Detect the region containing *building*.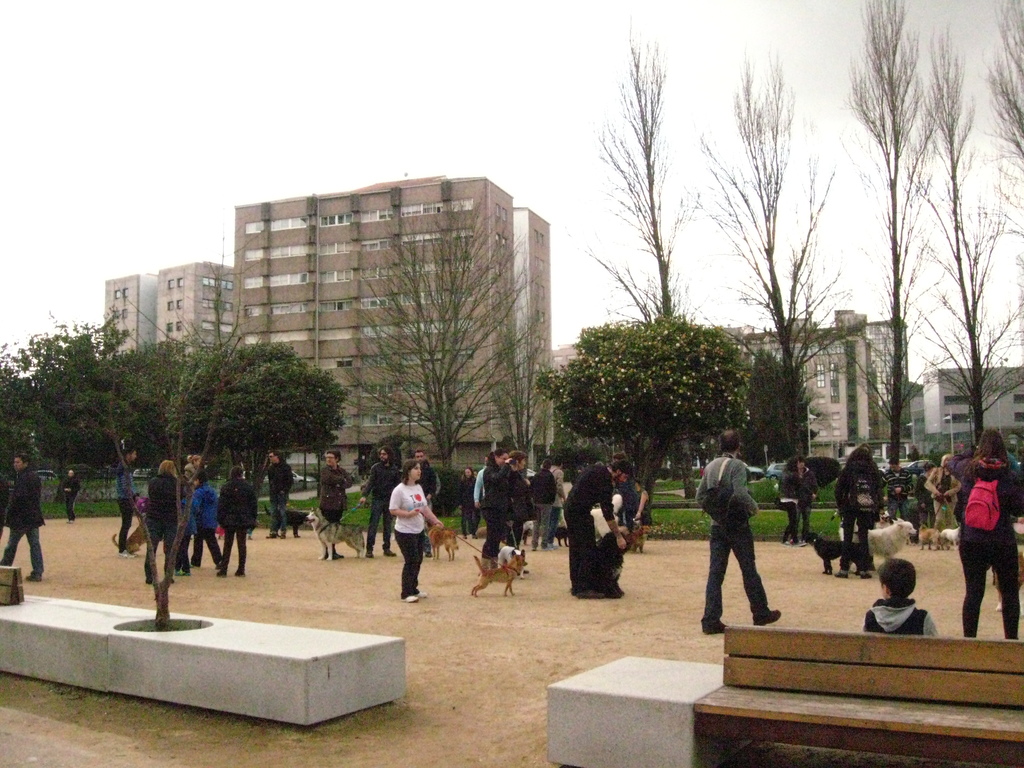
916 369 1023 462.
